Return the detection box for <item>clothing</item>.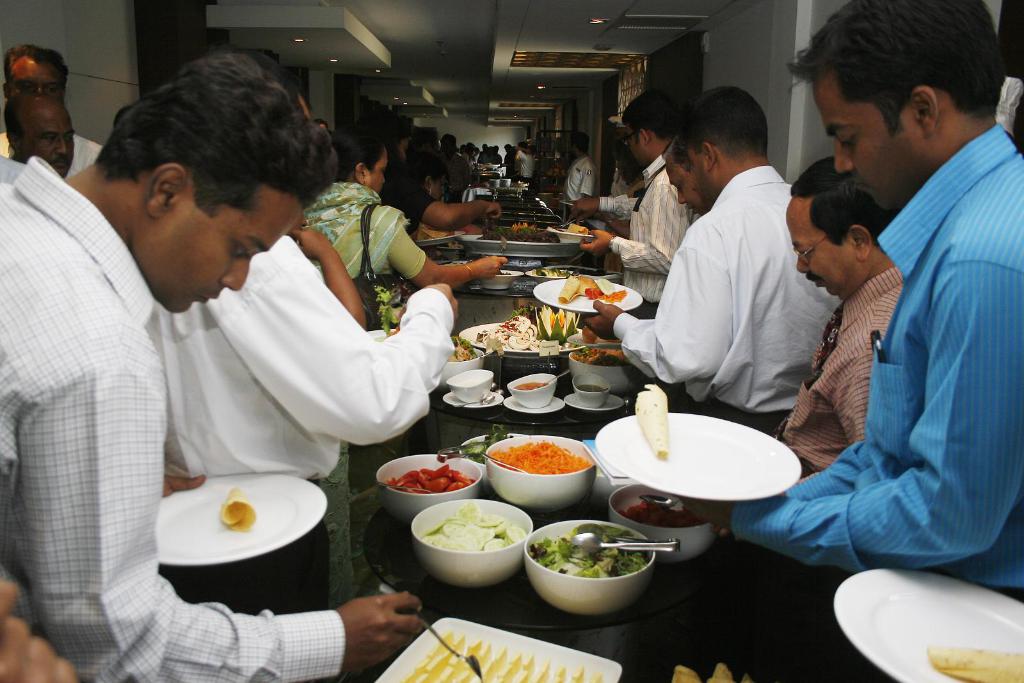
<box>517,150,543,183</box>.
